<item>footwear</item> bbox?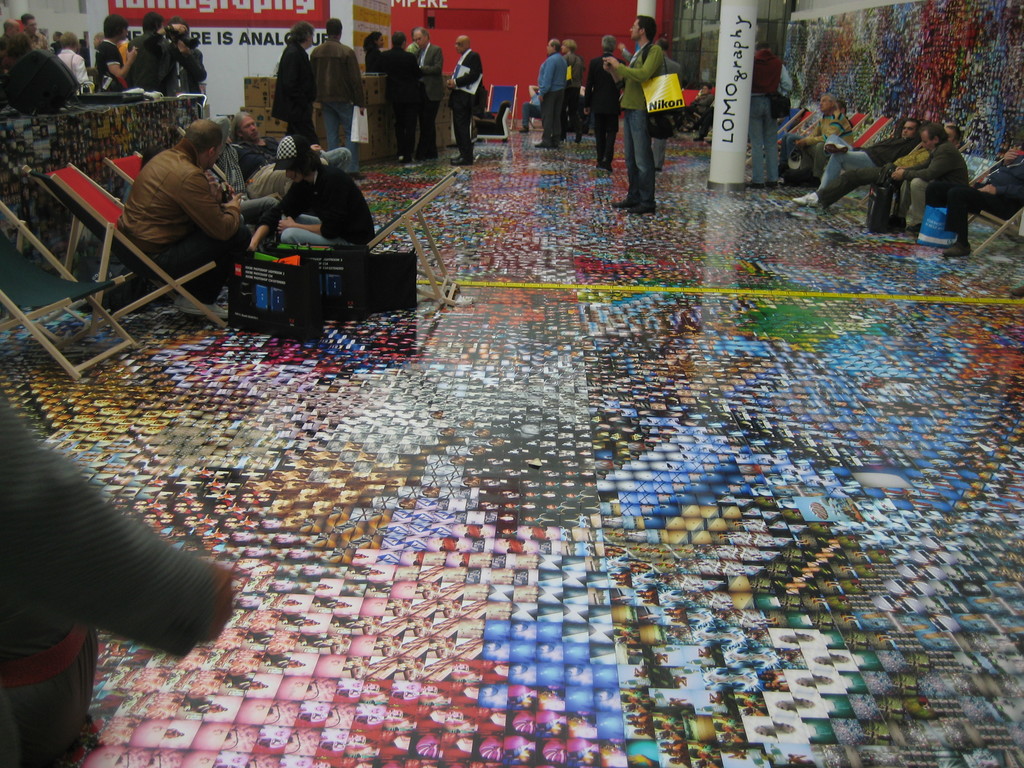
171:286:184:312
